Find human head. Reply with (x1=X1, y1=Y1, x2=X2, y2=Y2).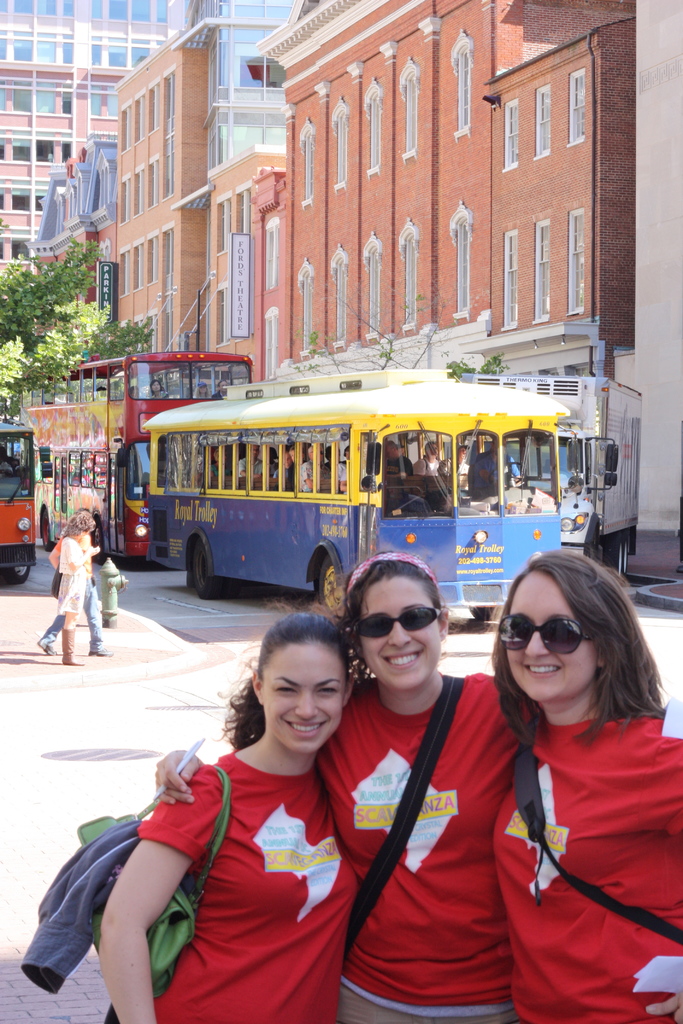
(x1=485, y1=547, x2=654, y2=706).
